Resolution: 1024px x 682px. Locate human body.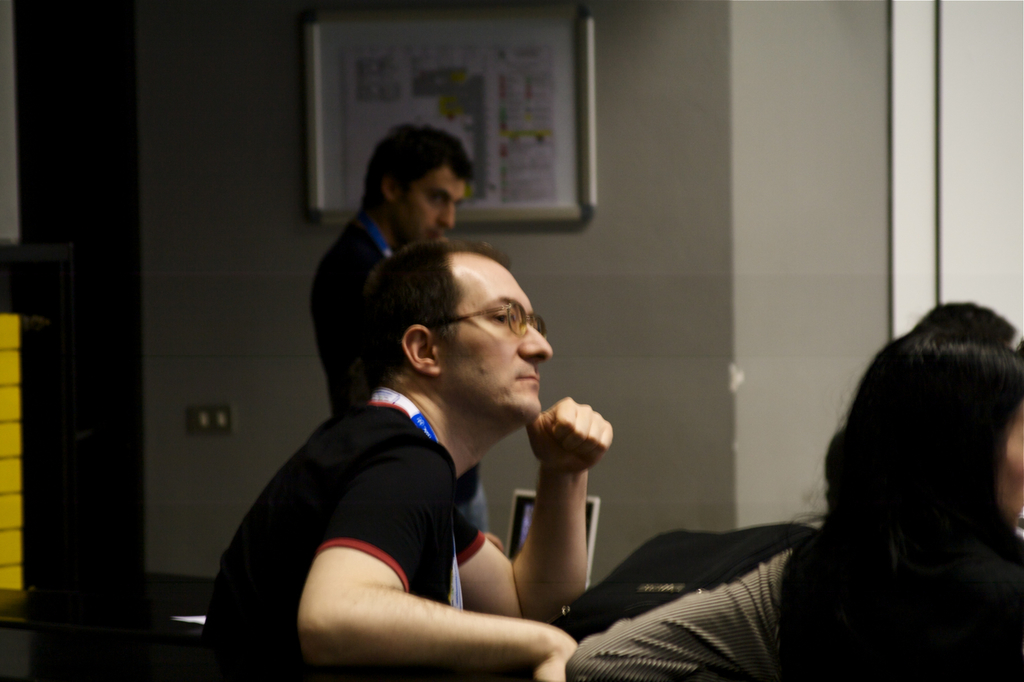
309, 215, 493, 530.
